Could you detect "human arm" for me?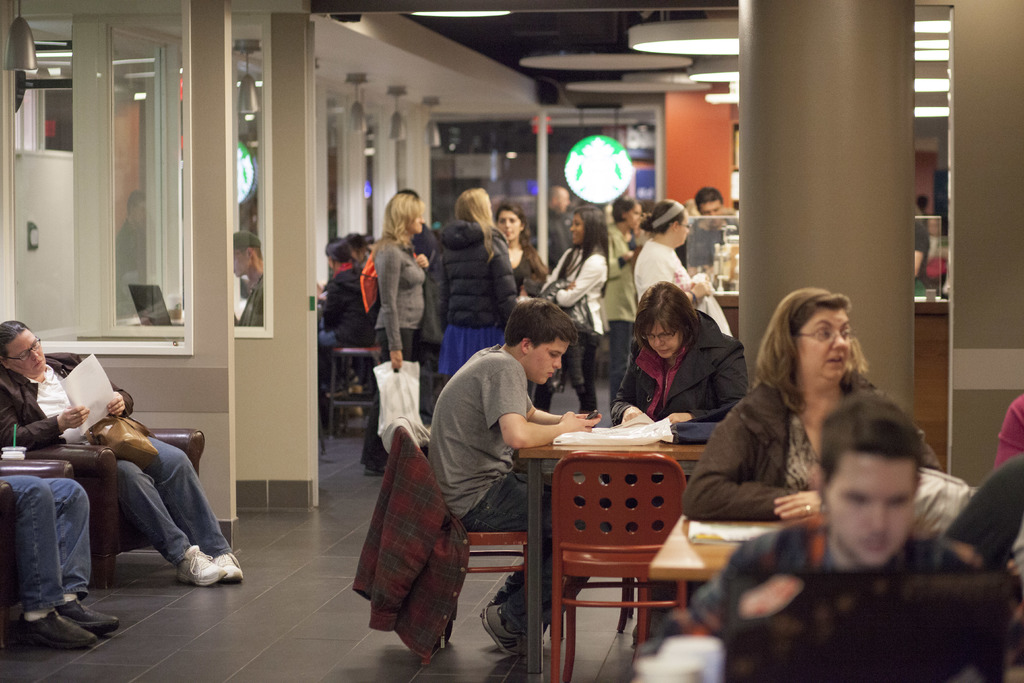
Detection result: 993:397:1023:472.
